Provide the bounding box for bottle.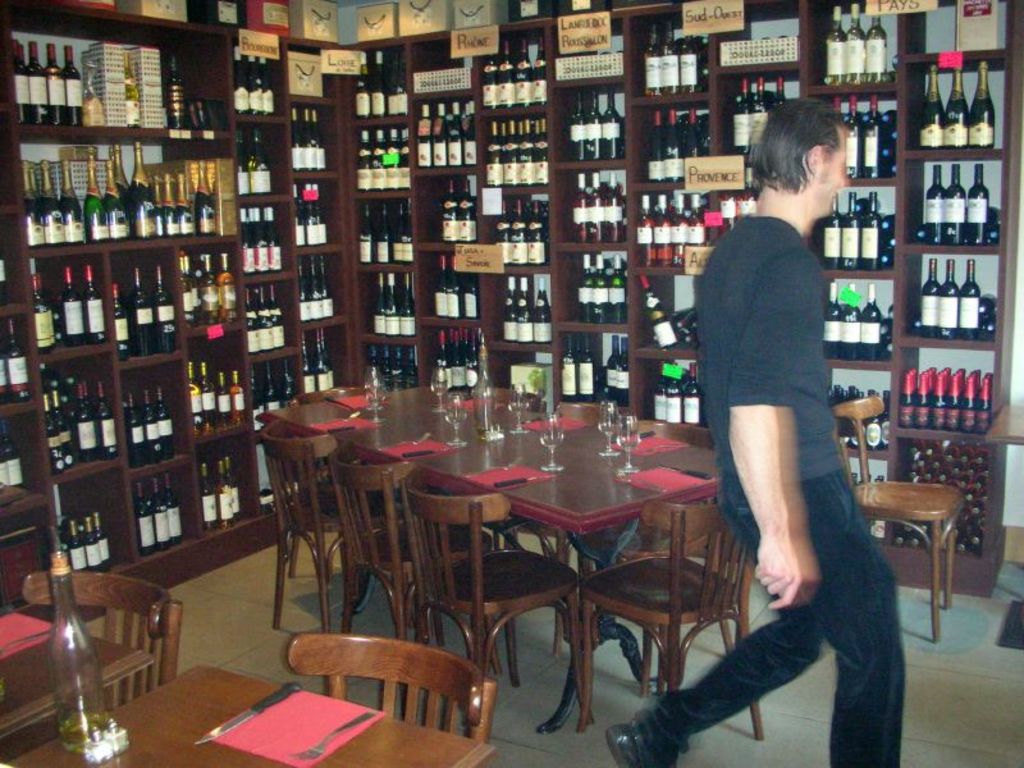
490:188:556:268.
